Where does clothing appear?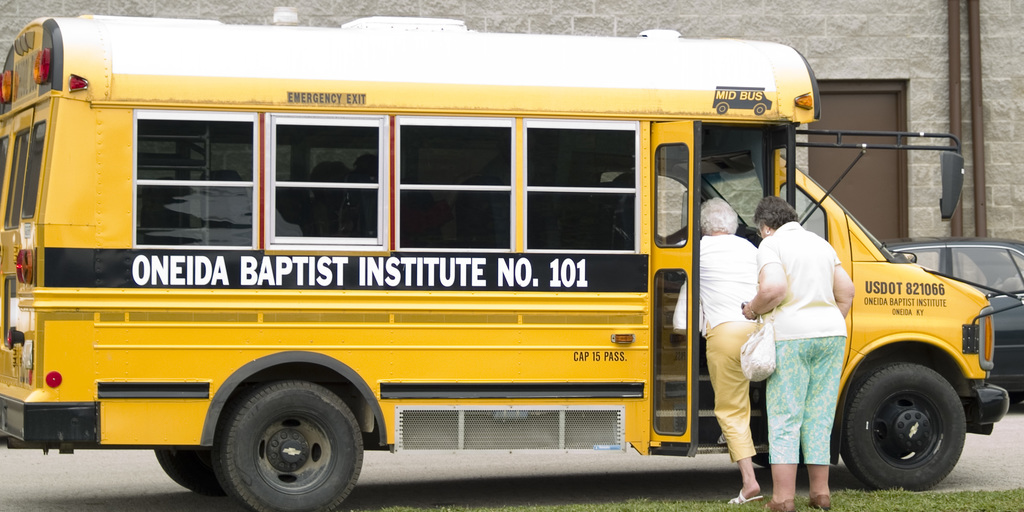
Appears at 673/234/764/462.
